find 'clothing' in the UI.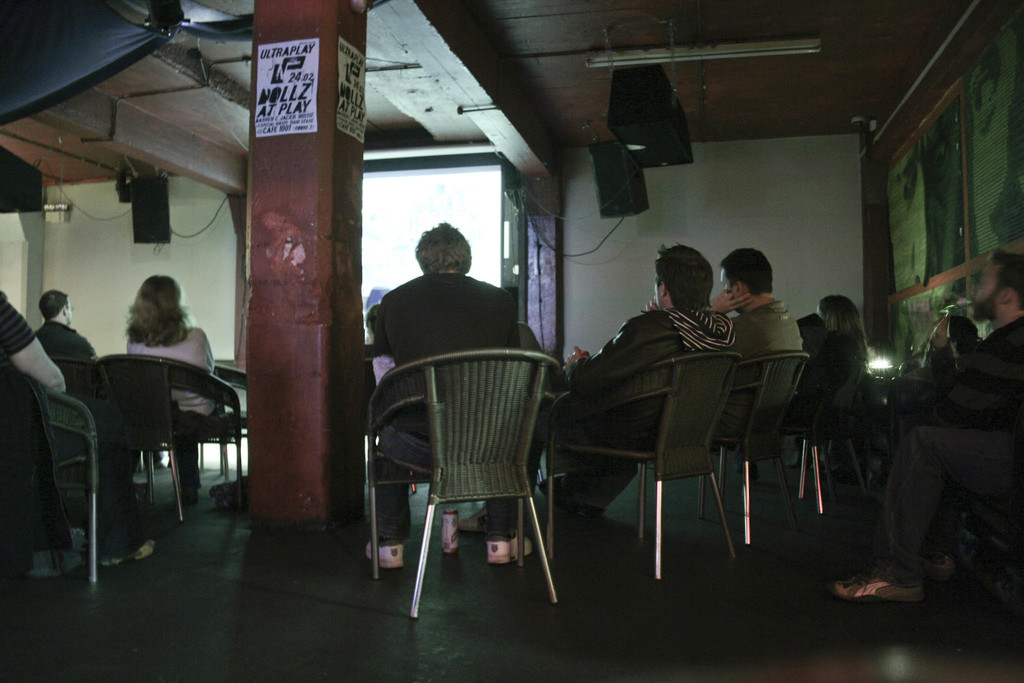
UI element at detection(124, 324, 215, 480).
